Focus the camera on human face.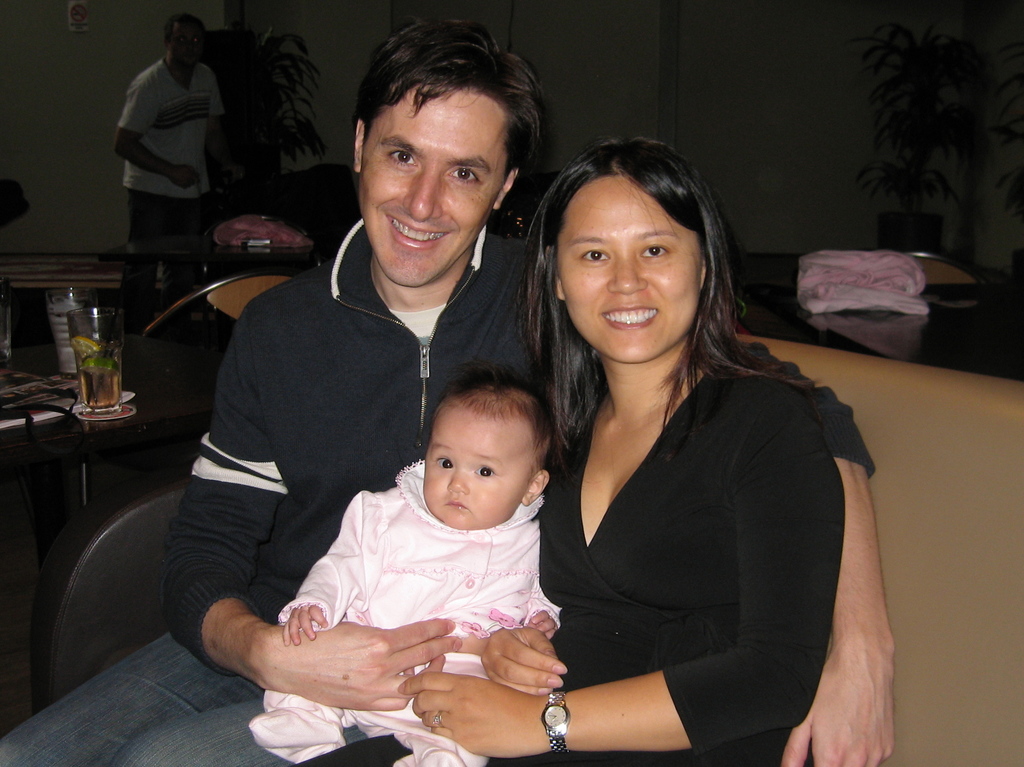
Focus region: <region>557, 180, 706, 362</region>.
